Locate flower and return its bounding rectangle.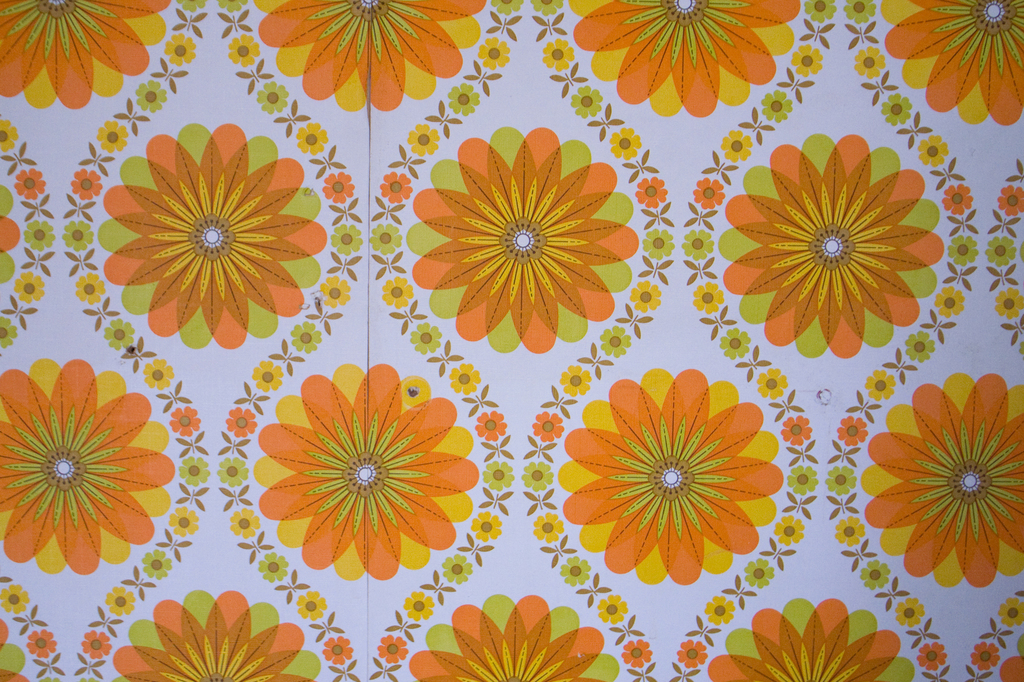
(x1=879, y1=374, x2=1023, y2=559).
